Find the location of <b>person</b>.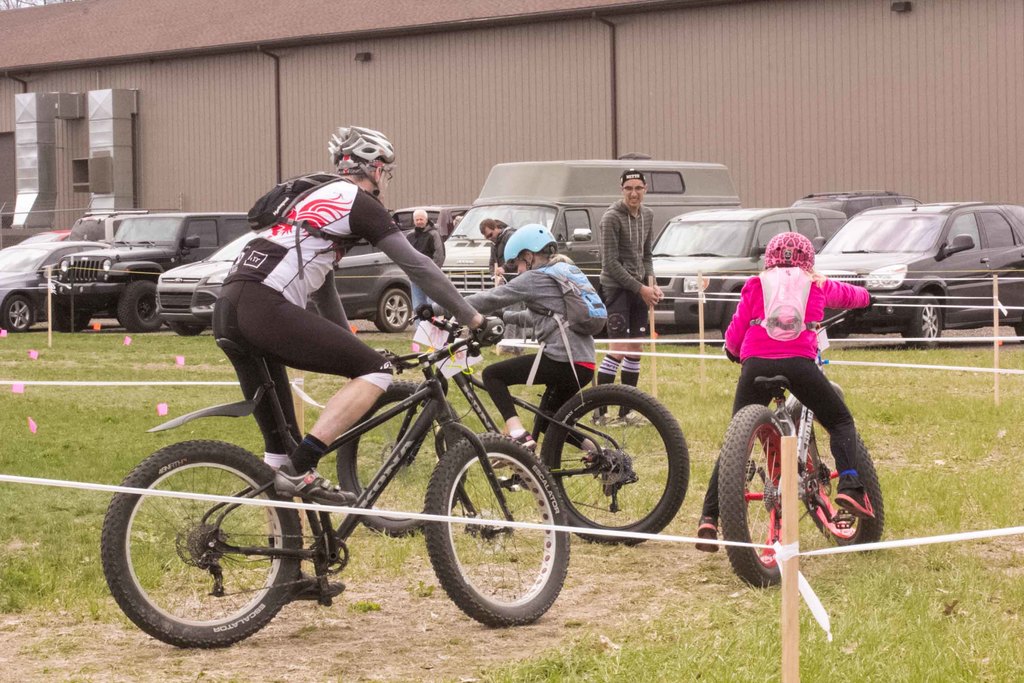
Location: bbox=(403, 204, 451, 332).
